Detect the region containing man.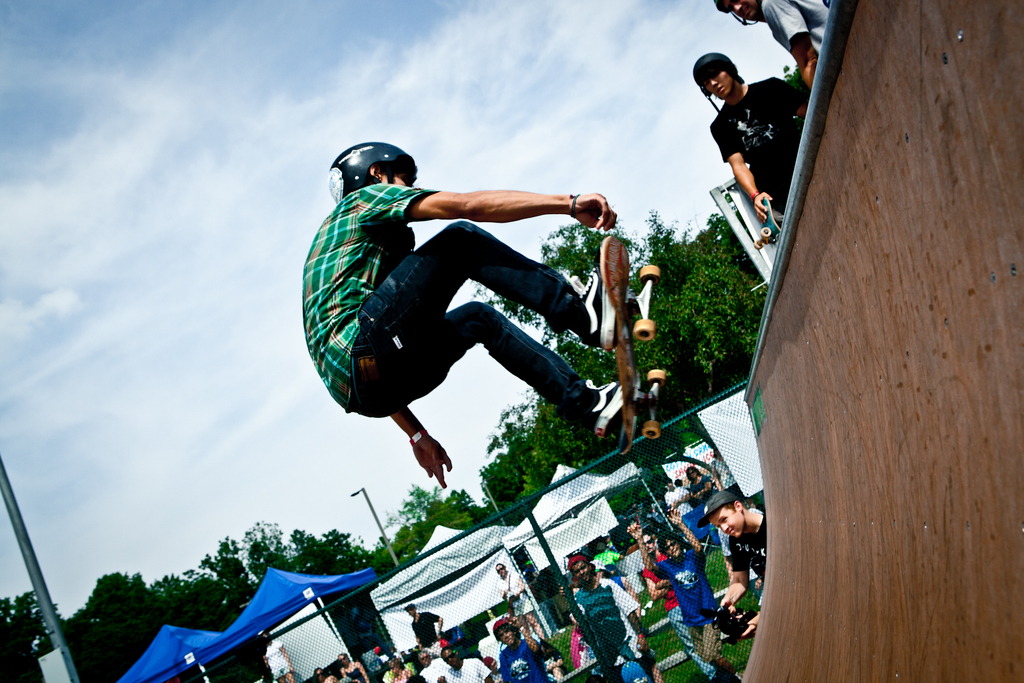
crop(709, 54, 808, 238).
